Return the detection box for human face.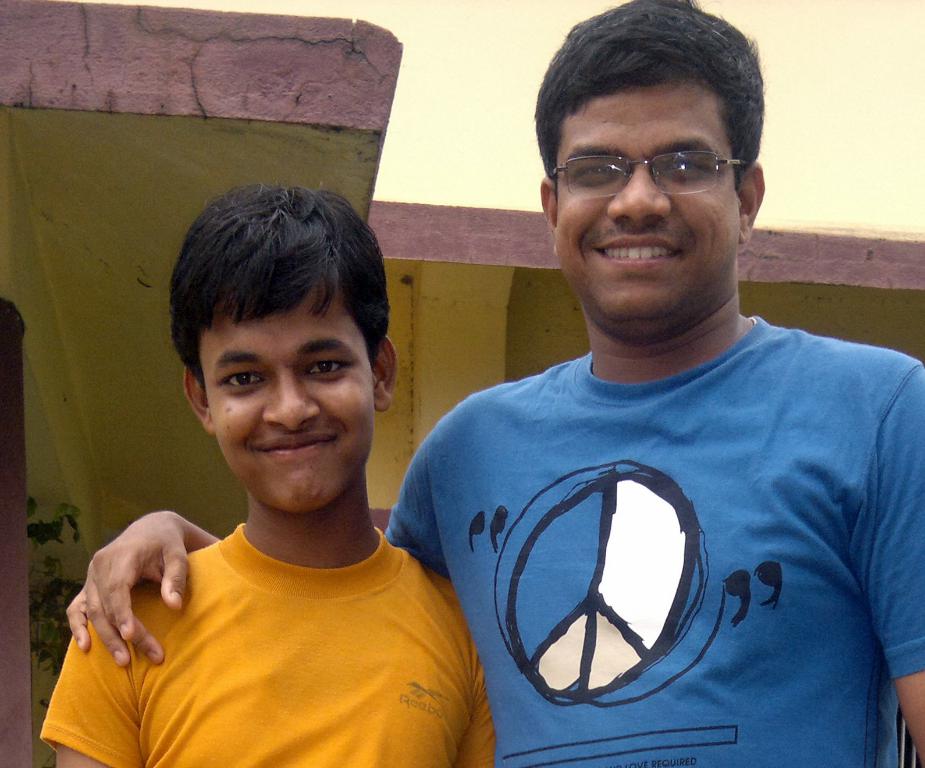
(553,75,739,337).
